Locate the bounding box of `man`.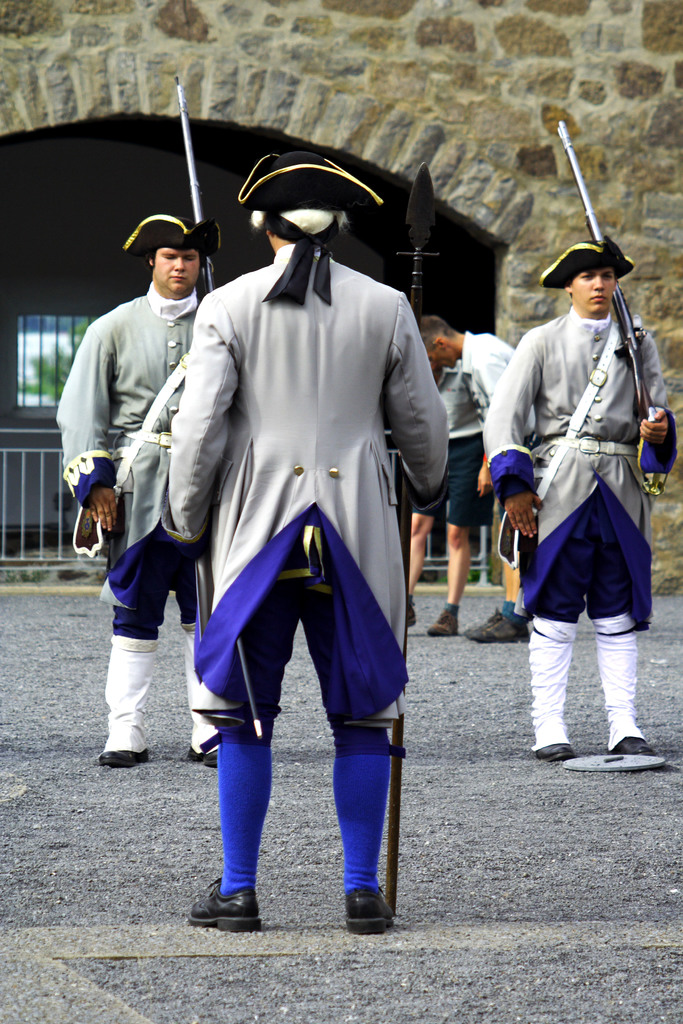
Bounding box: {"left": 486, "top": 239, "right": 670, "bottom": 751}.
